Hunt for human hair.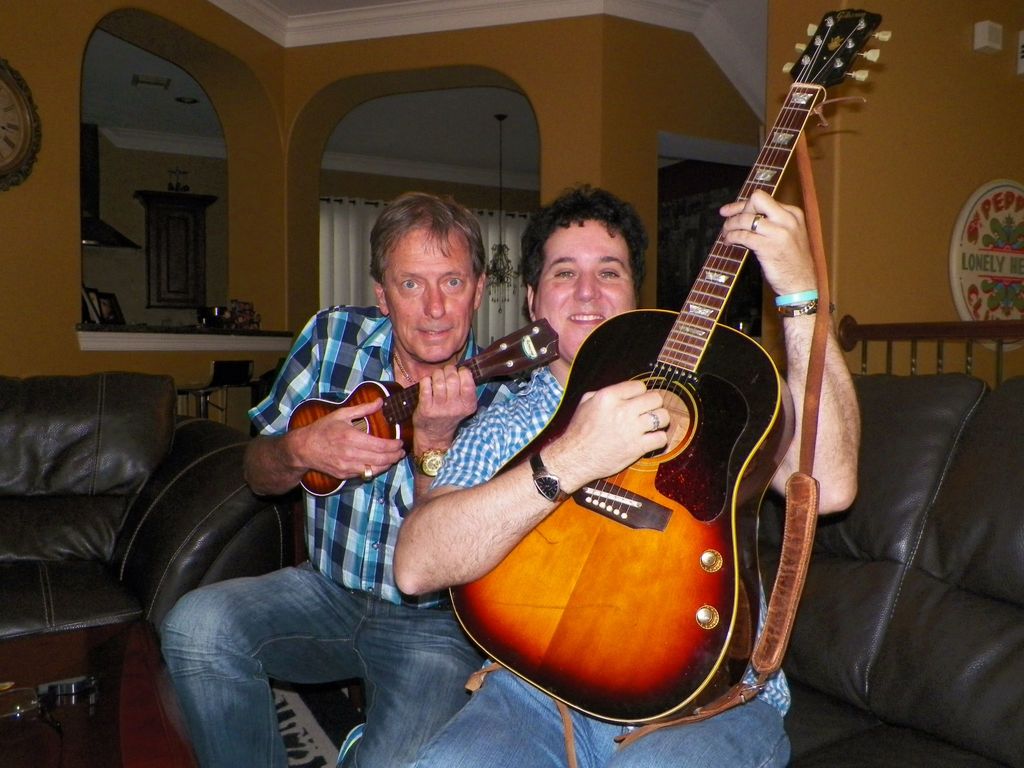
Hunted down at bbox=(370, 193, 488, 288).
